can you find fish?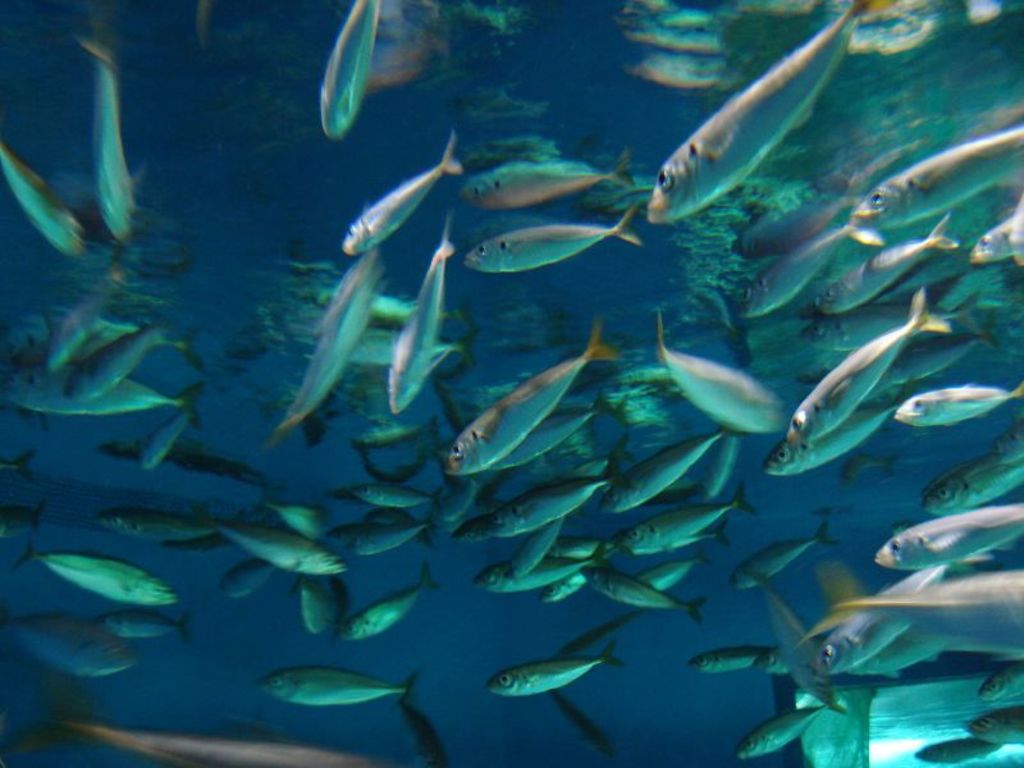
Yes, bounding box: {"left": 493, "top": 404, "right": 595, "bottom": 475}.
